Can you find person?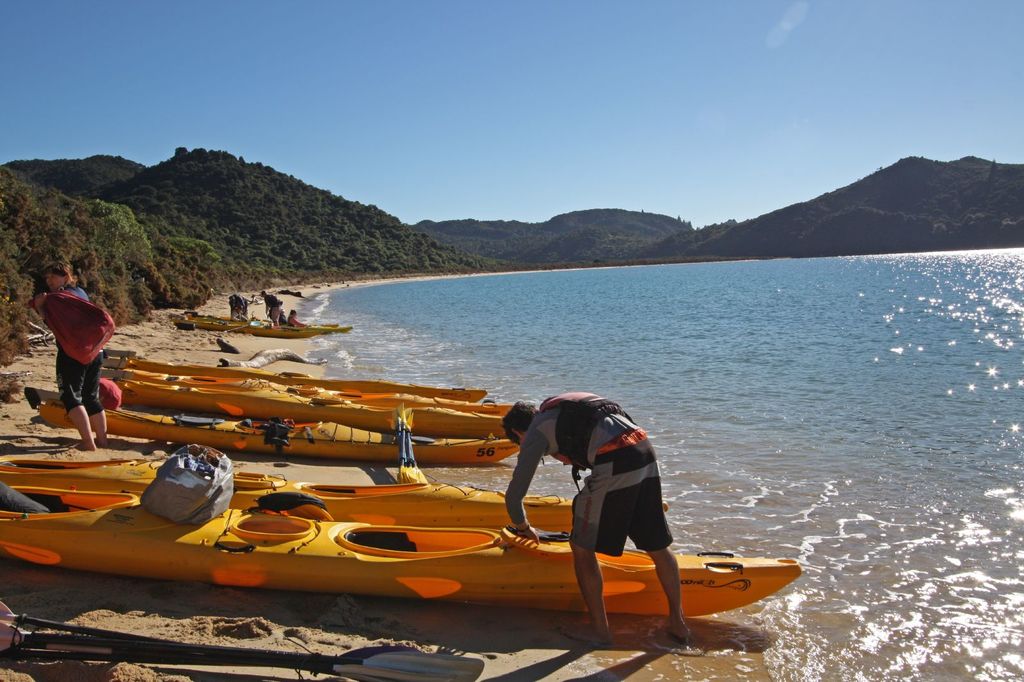
Yes, bounding box: <region>506, 392, 693, 642</region>.
